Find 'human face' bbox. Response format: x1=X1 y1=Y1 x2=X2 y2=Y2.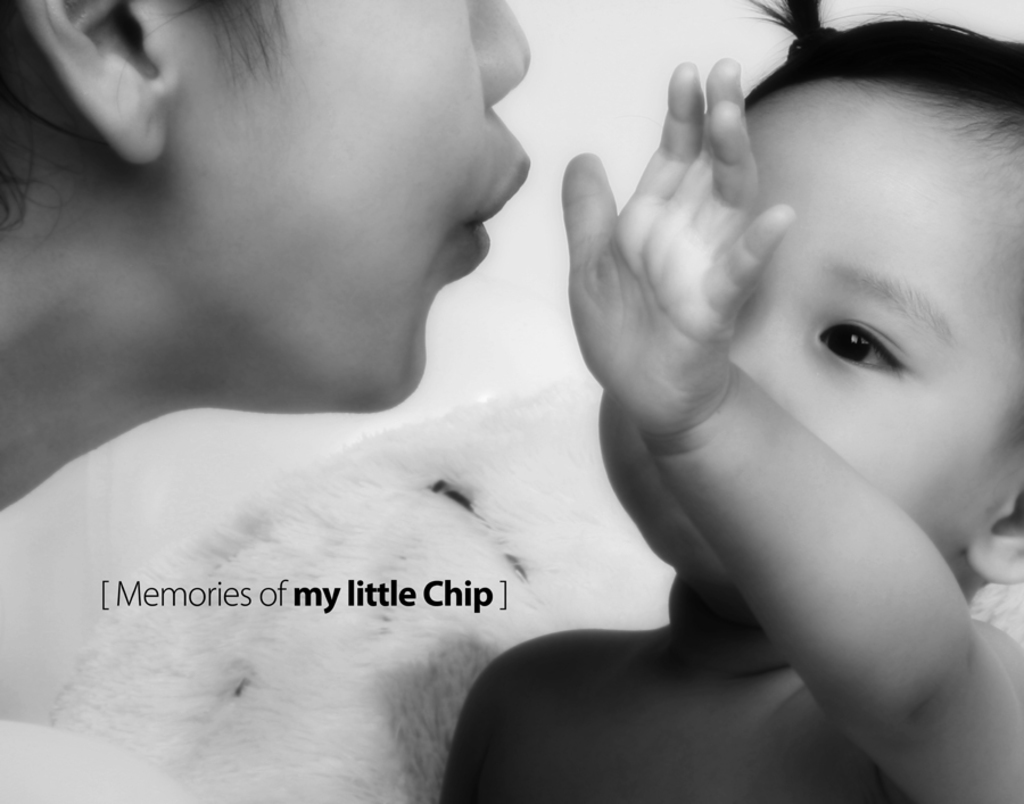
x1=170 y1=0 x2=532 y2=418.
